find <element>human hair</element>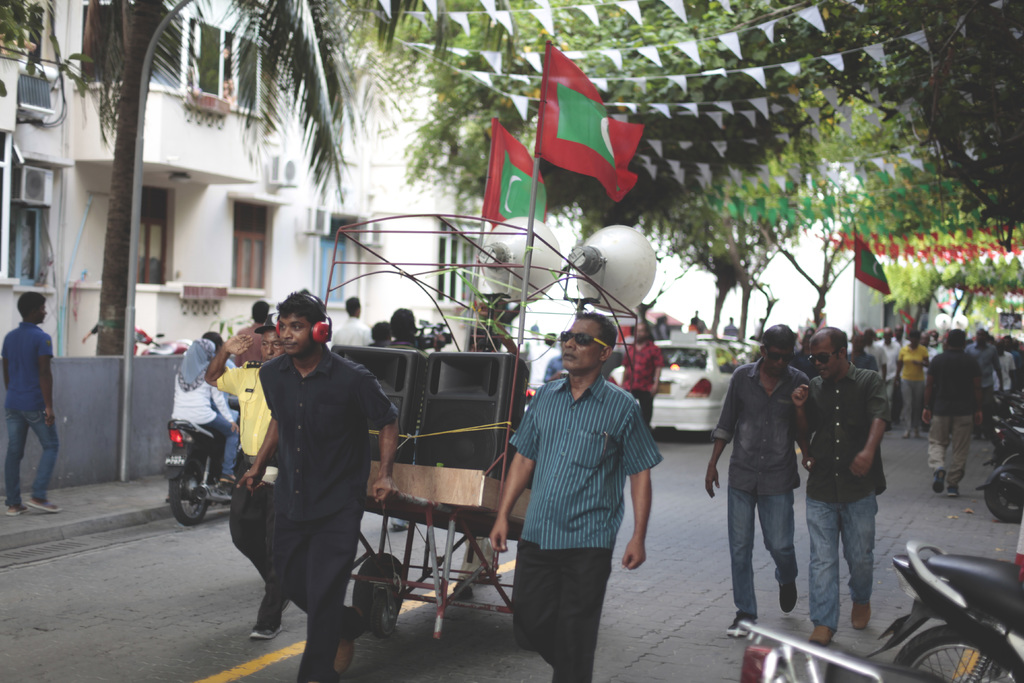
[x1=762, y1=320, x2=794, y2=347]
